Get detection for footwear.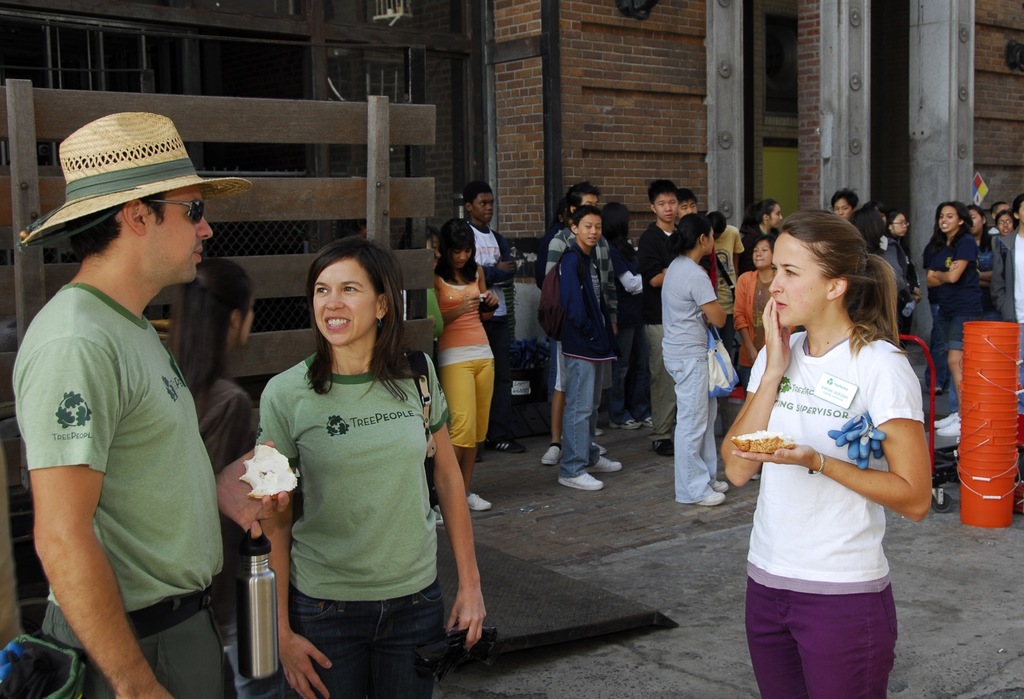
Detection: <region>542, 442, 564, 466</region>.
